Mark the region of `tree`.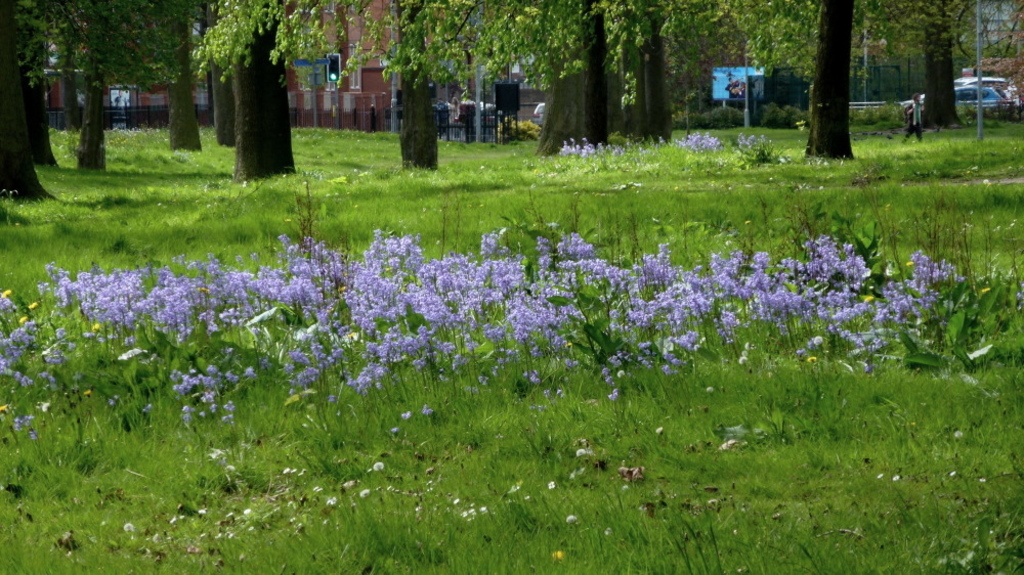
Region: (51, 0, 84, 133).
